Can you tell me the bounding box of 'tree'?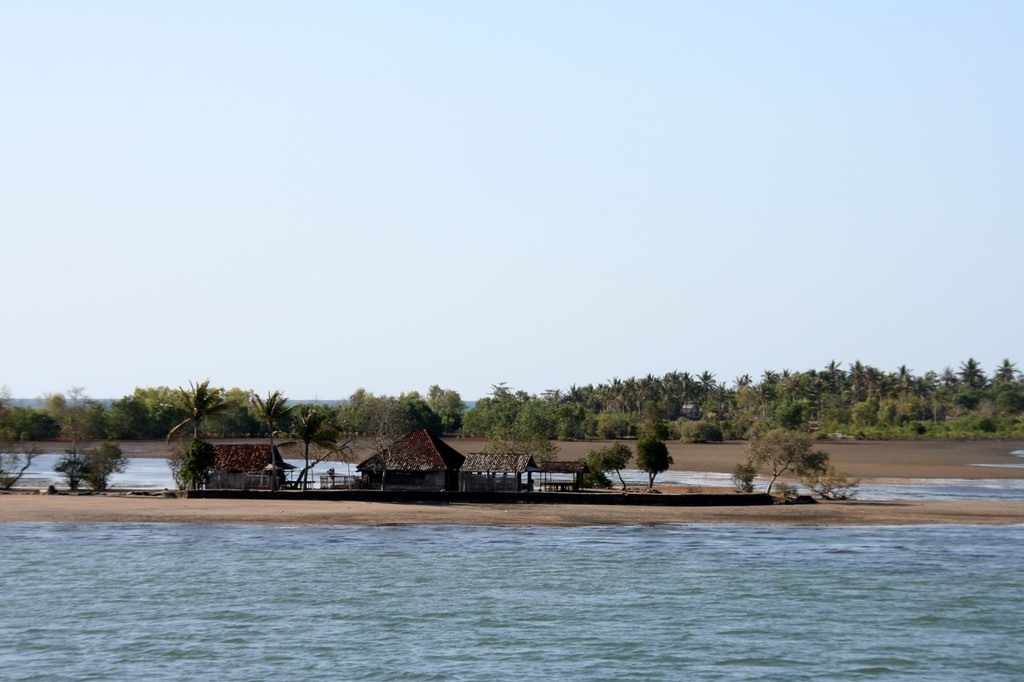
l=165, t=434, r=221, b=488.
